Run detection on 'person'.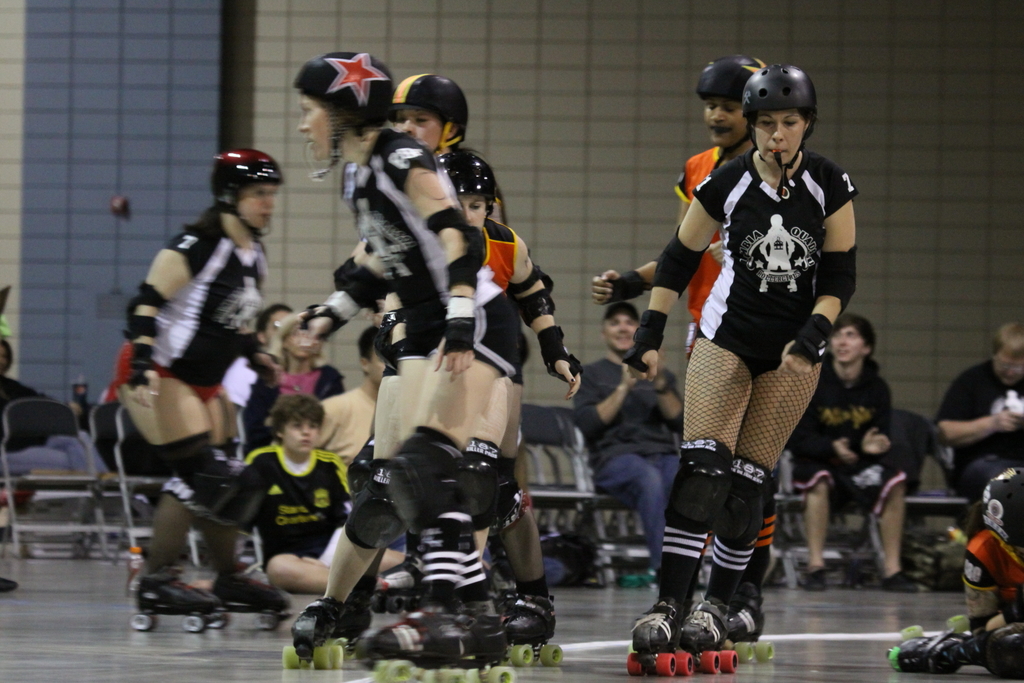
Result: [left=568, top=299, right=692, bottom=580].
